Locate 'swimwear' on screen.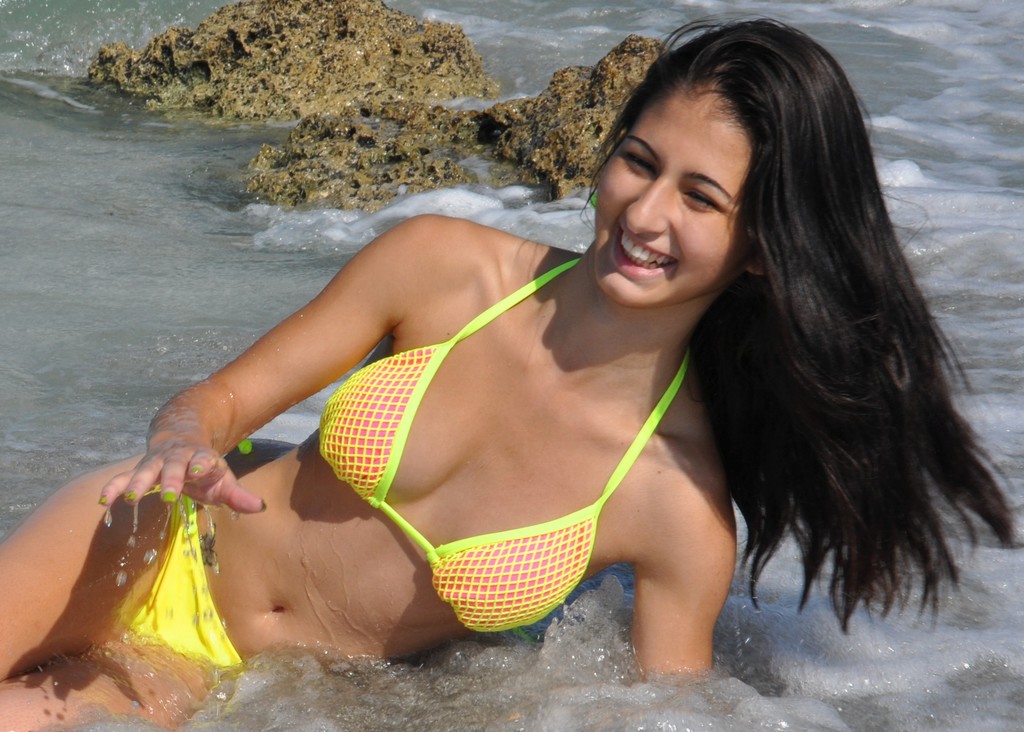
On screen at locate(316, 252, 684, 637).
